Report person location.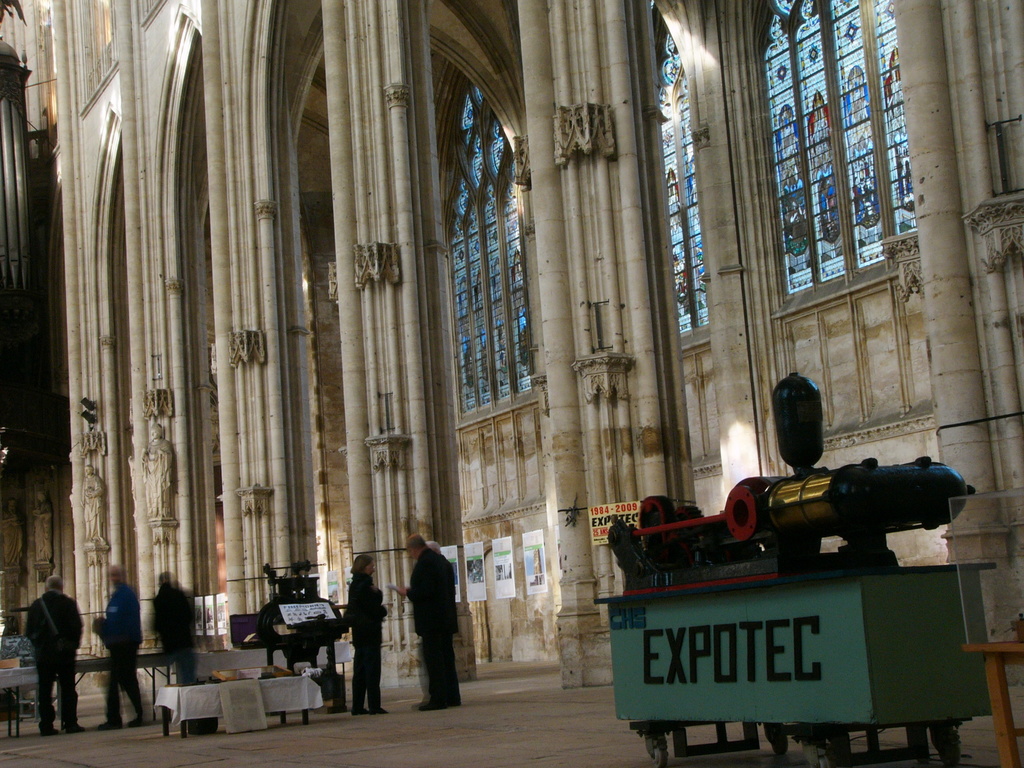
Report: box=[156, 573, 202, 685].
